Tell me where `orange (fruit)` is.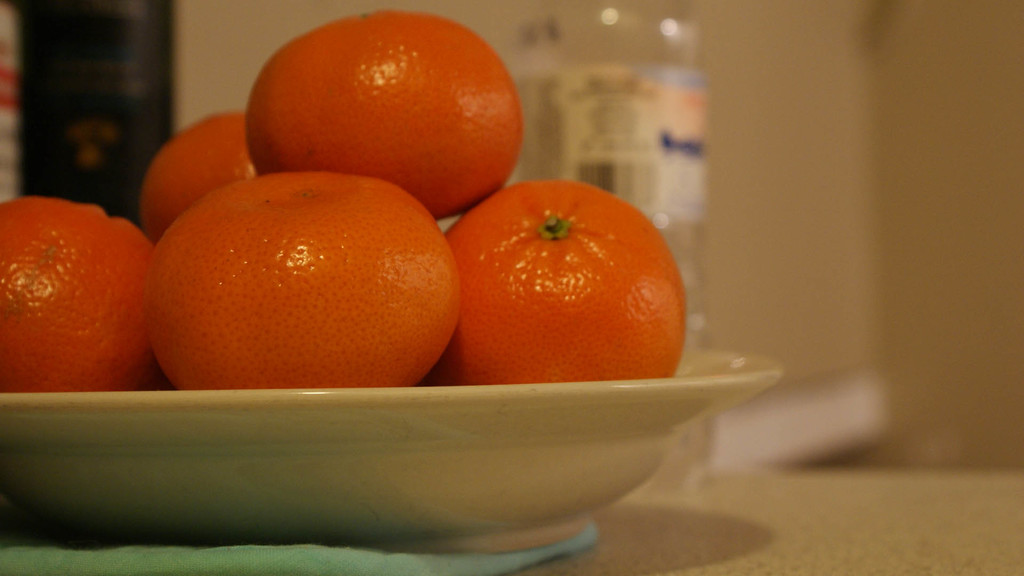
`orange (fruit)` is at rect(145, 157, 461, 387).
